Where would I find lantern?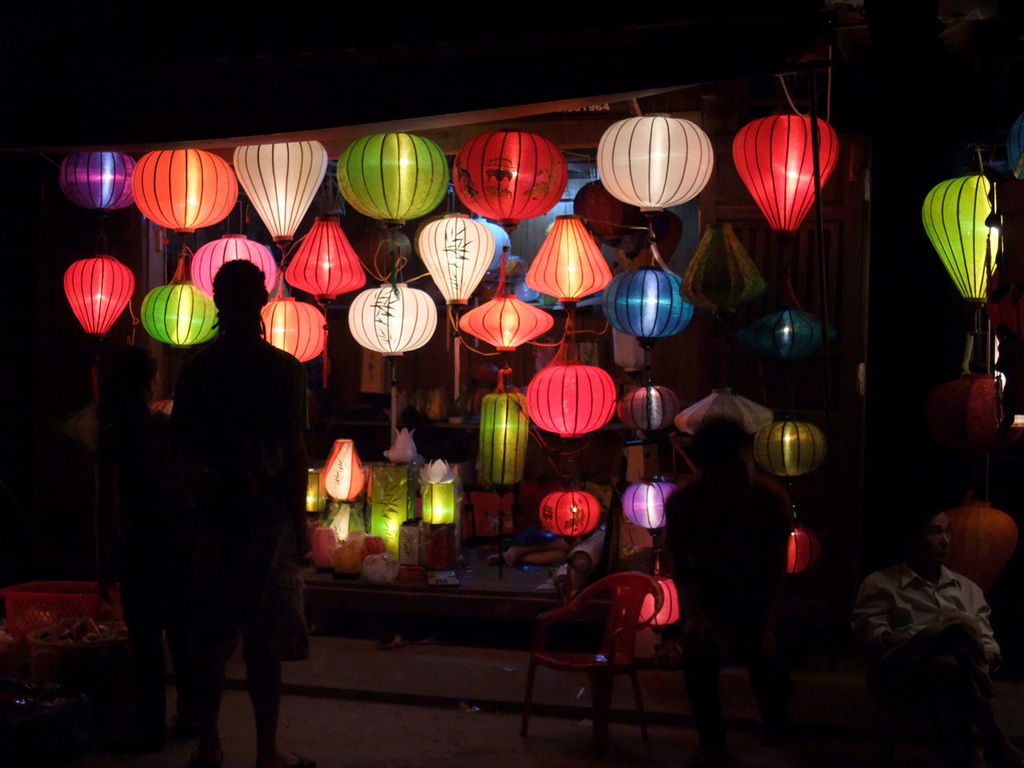
At [x1=191, y1=236, x2=275, y2=298].
